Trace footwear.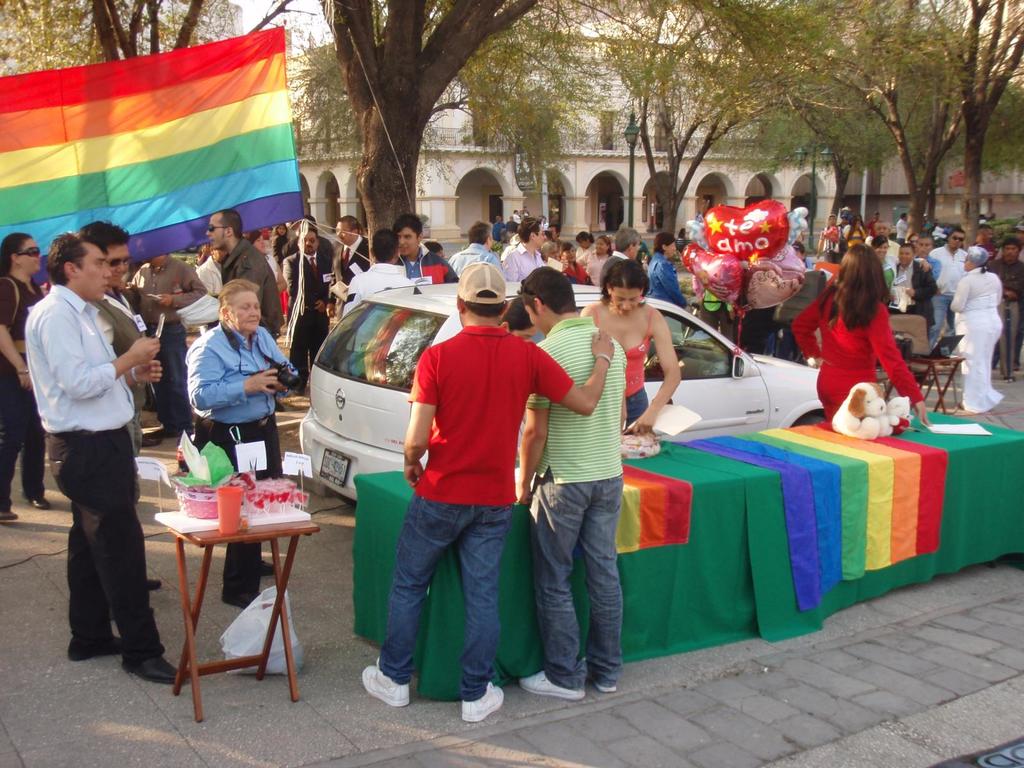
Traced to bbox=(68, 633, 123, 660).
